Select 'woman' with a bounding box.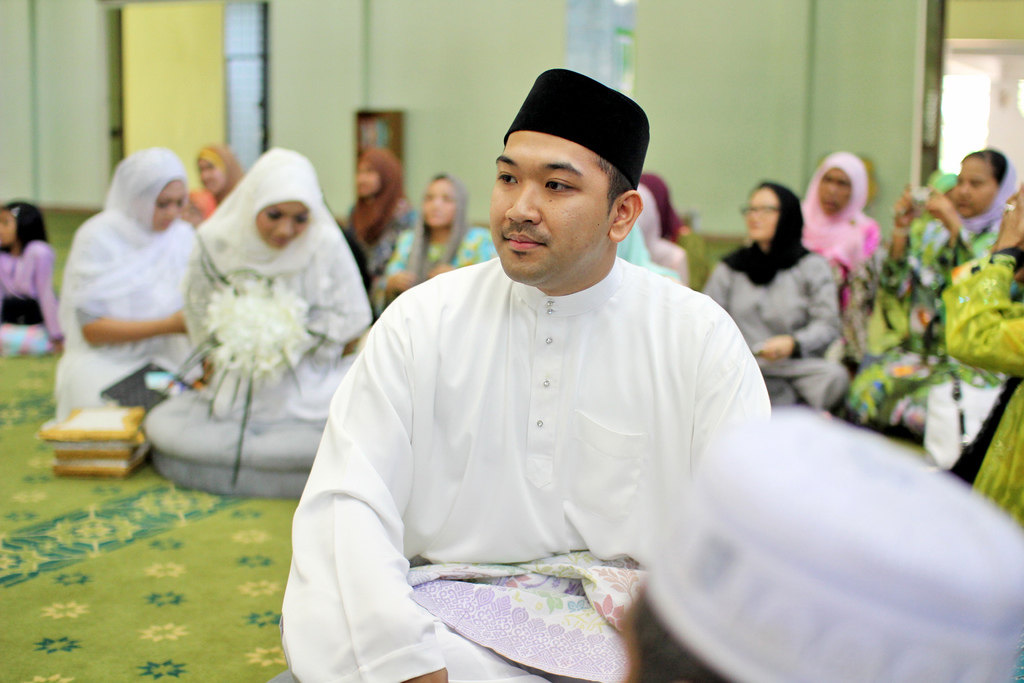
(left=849, top=148, right=1016, bottom=429).
